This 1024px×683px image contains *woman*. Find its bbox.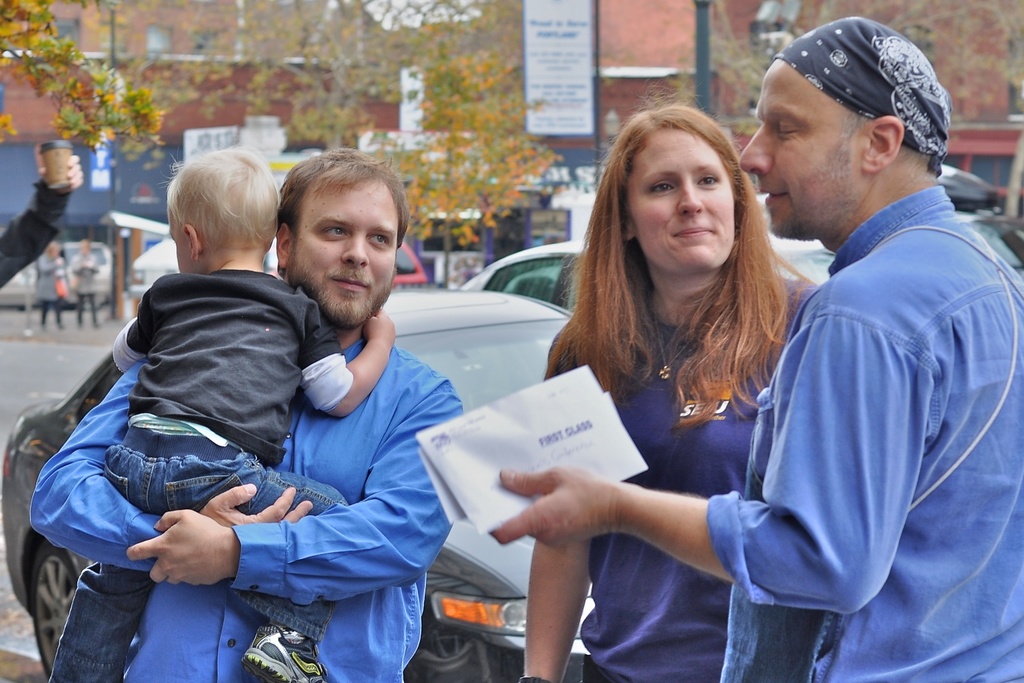
bbox(516, 94, 823, 625).
